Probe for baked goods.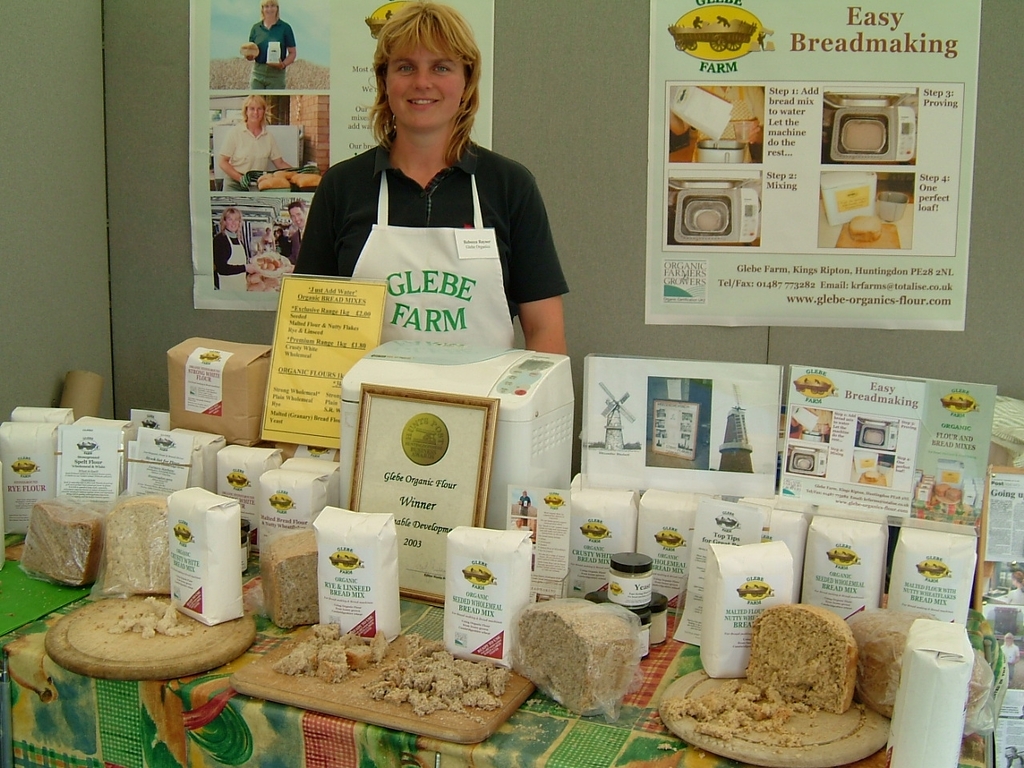
Probe result: pyautogui.locateOnScreen(98, 494, 165, 593).
